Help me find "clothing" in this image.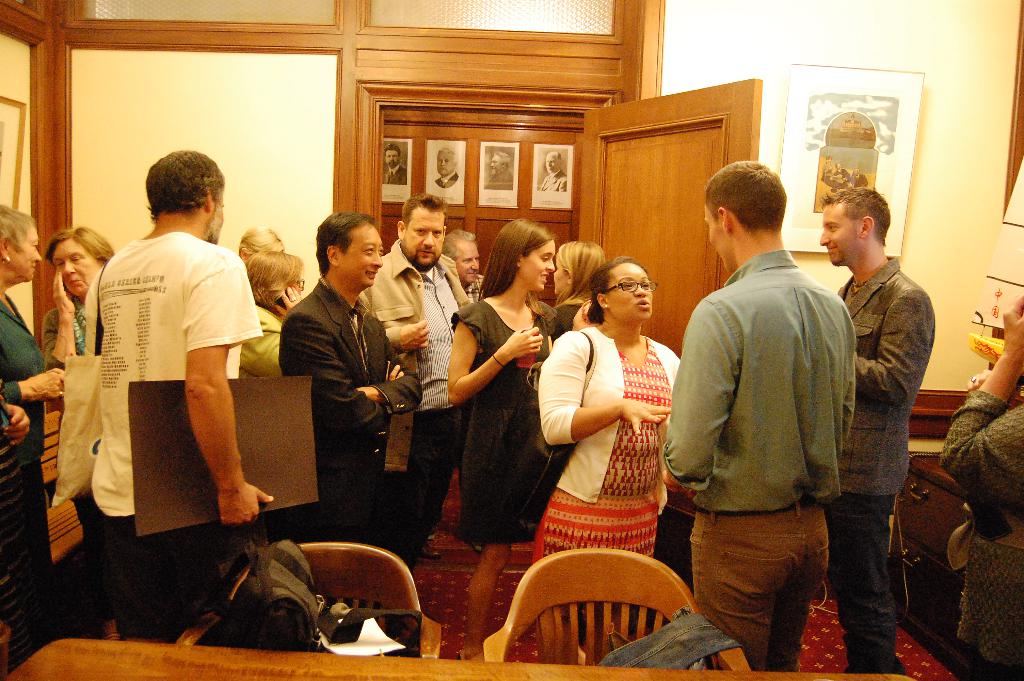
Found it: box(936, 391, 1023, 680).
